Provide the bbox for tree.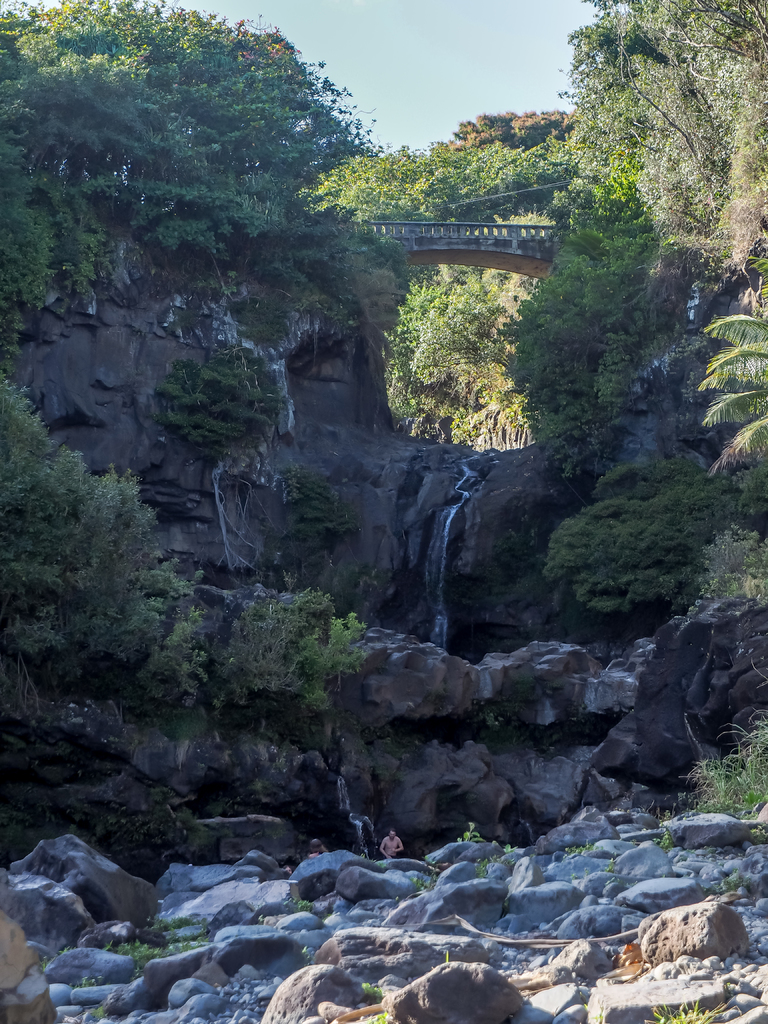
0, 395, 209, 738.
